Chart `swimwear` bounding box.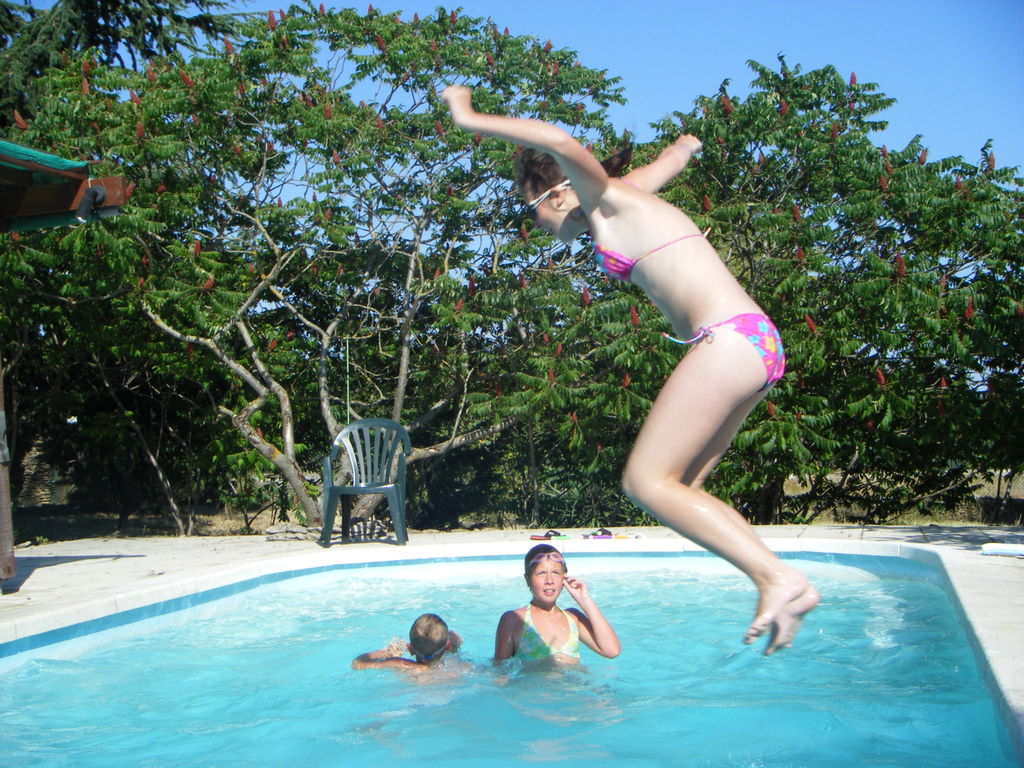
Charted: detection(508, 595, 588, 666).
